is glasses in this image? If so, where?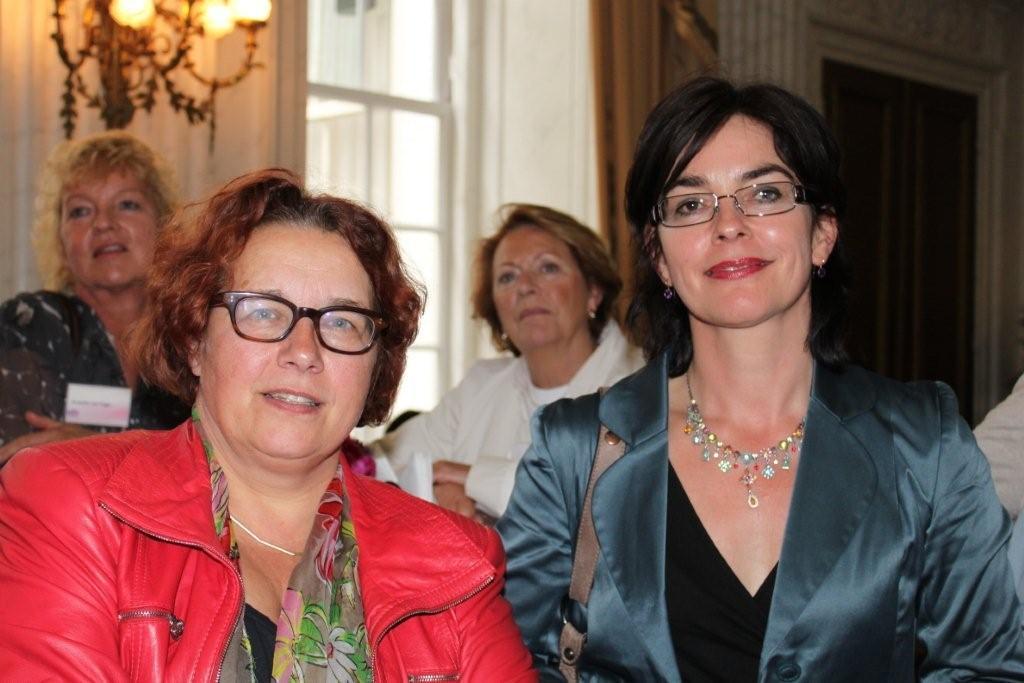
Yes, at crop(640, 180, 819, 238).
